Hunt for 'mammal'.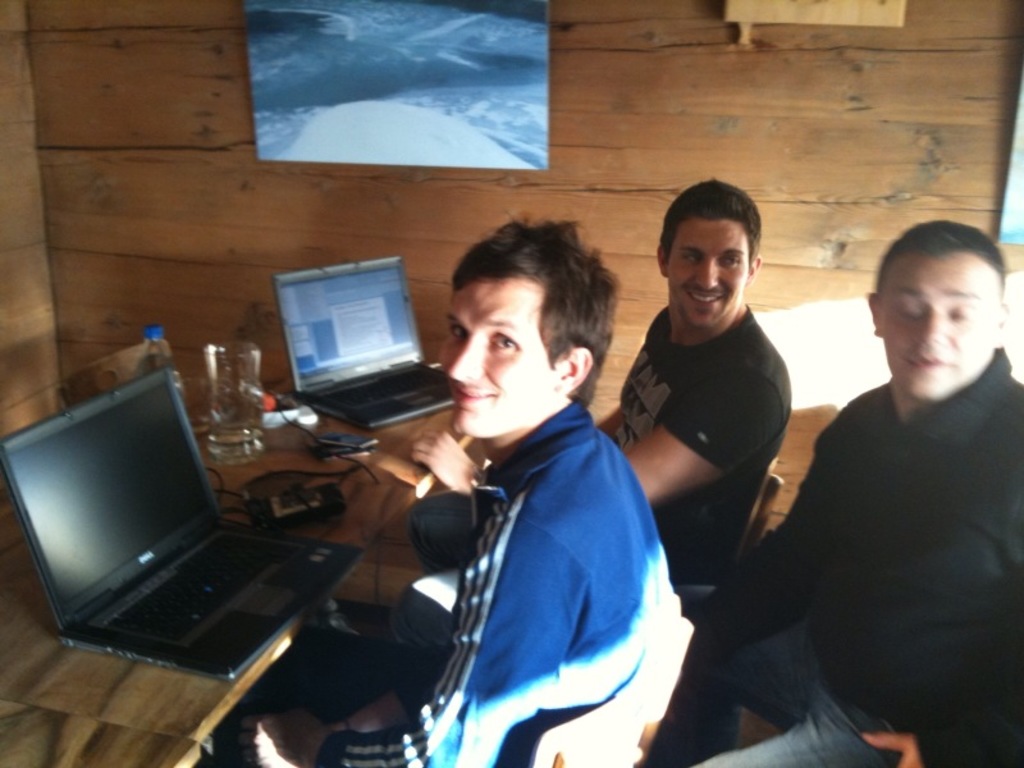
Hunted down at {"left": 209, "top": 209, "right": 1023, "bottom": 767}.
